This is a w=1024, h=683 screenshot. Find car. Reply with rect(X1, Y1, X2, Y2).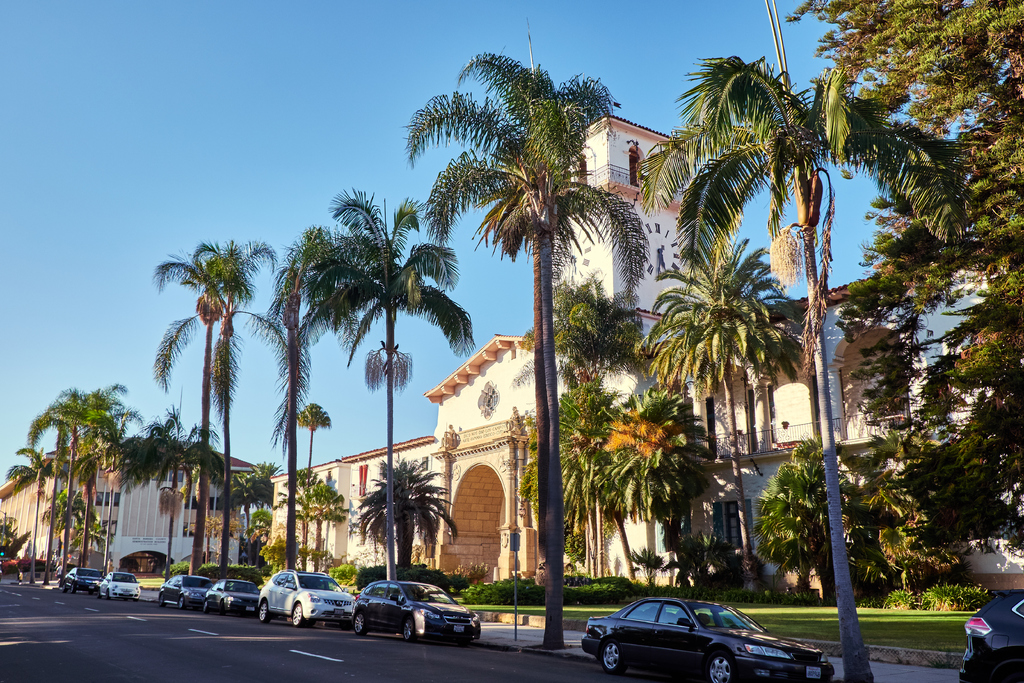
rect(194, 575, 260, 616).
